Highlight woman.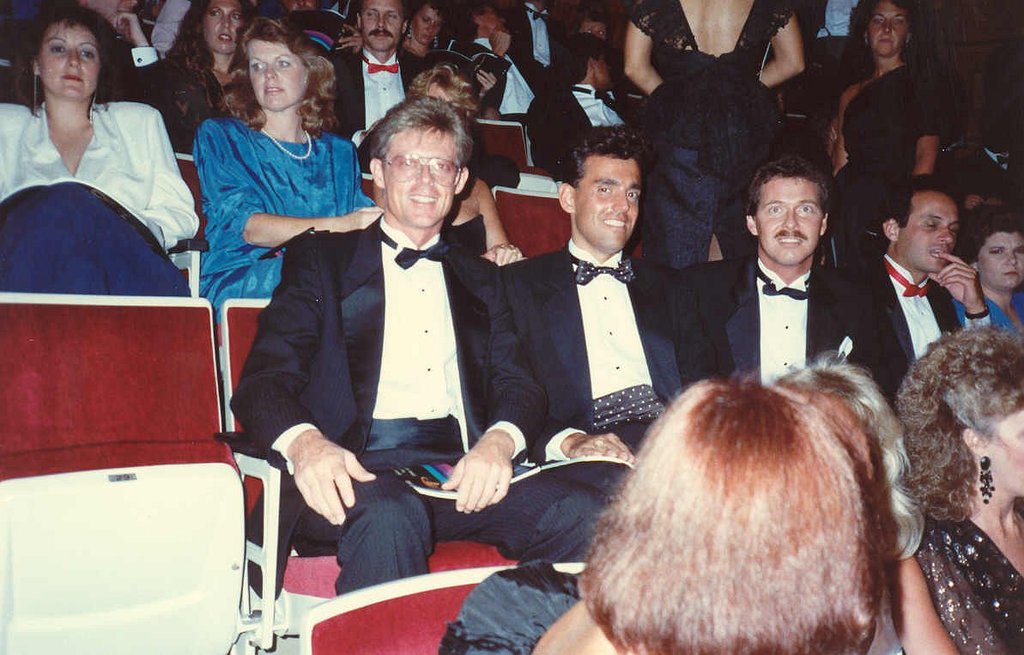
Highlighted region: select_region(952, 221, 1023, 347).
